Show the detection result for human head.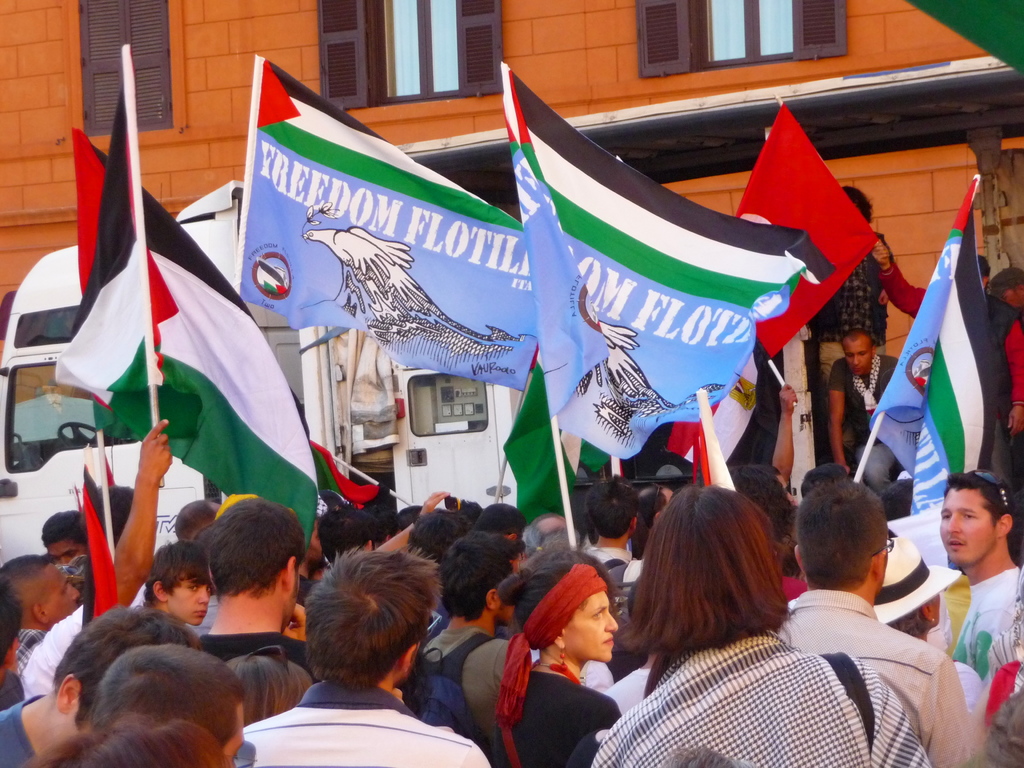
box(0, 556, 83, 626).
